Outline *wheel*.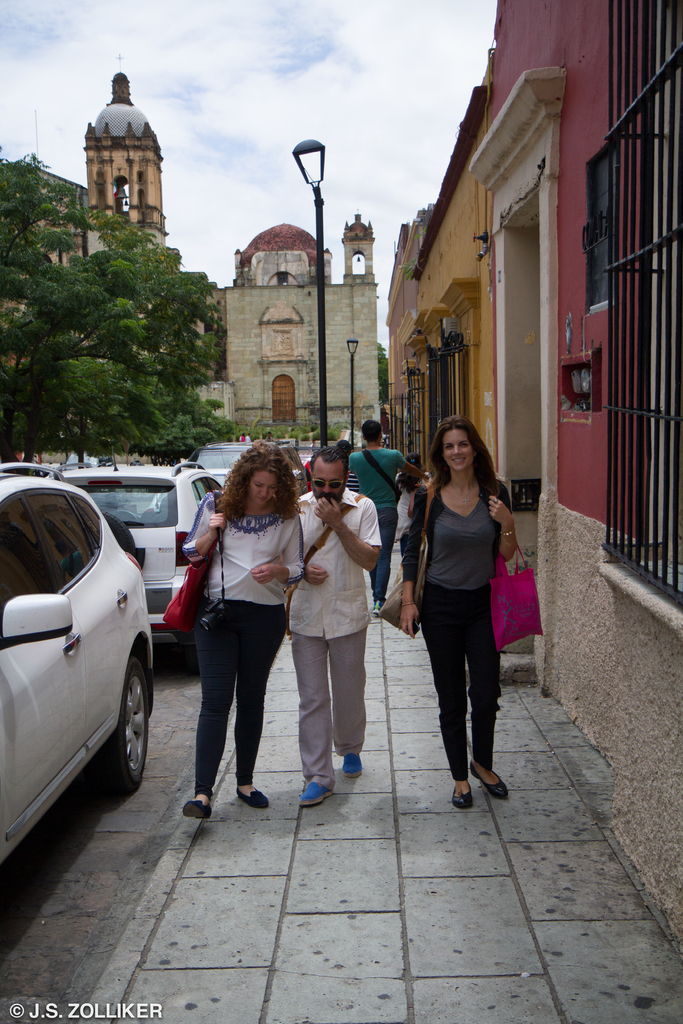
Outline: [95, 655, 151, 794].
